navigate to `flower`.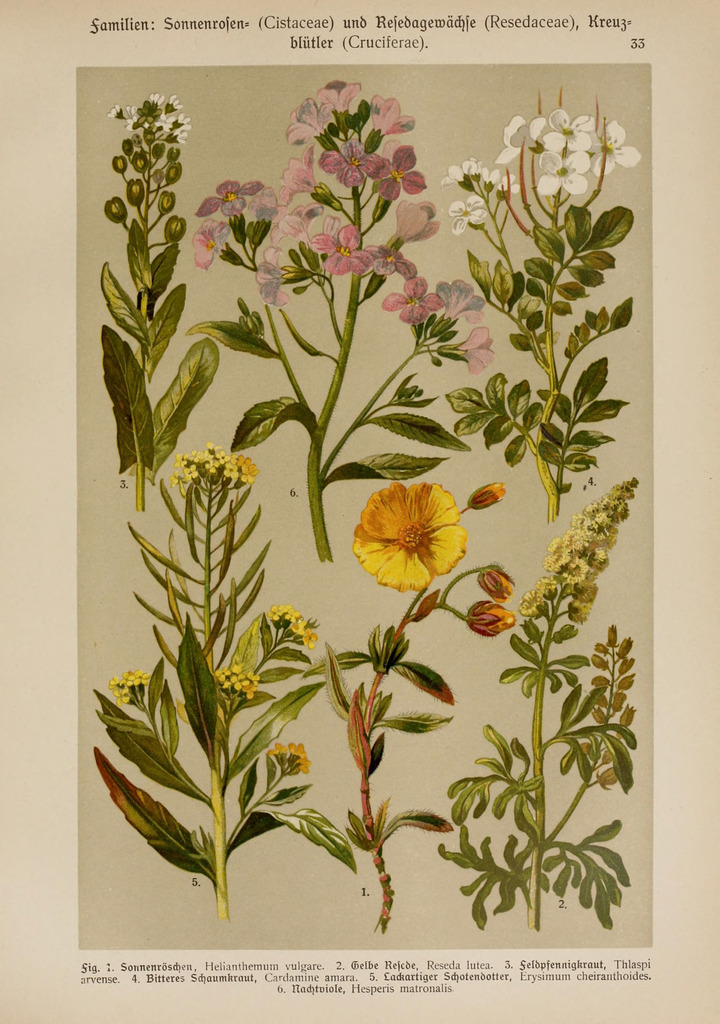
Navigation target: bbox(382, 277, 447, 325).
